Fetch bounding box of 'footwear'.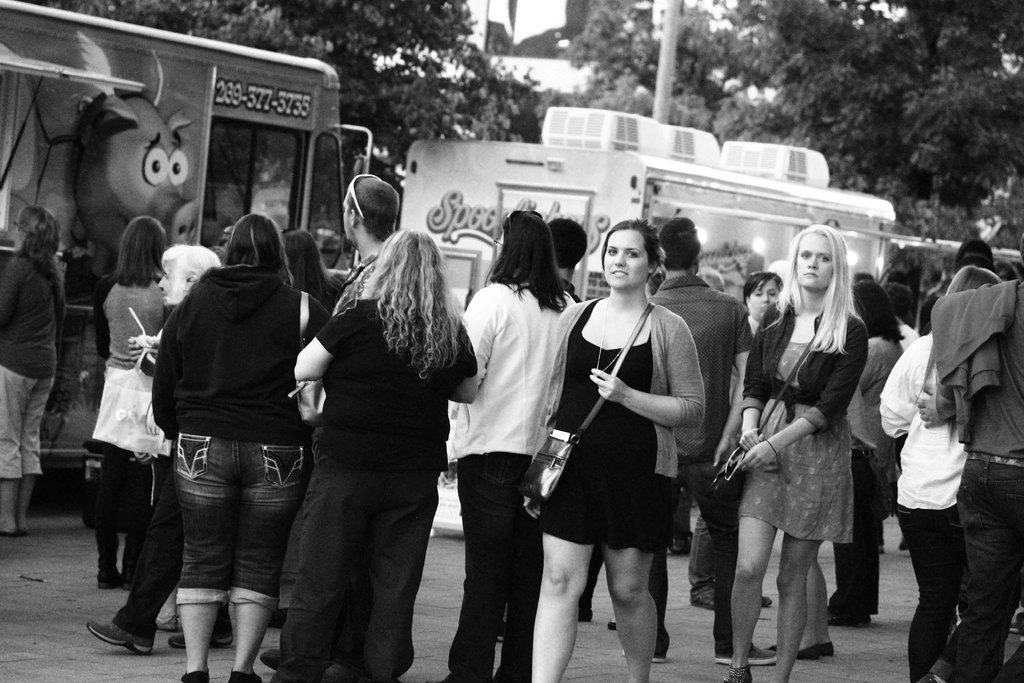
Bbox: 687 588 719 613.
